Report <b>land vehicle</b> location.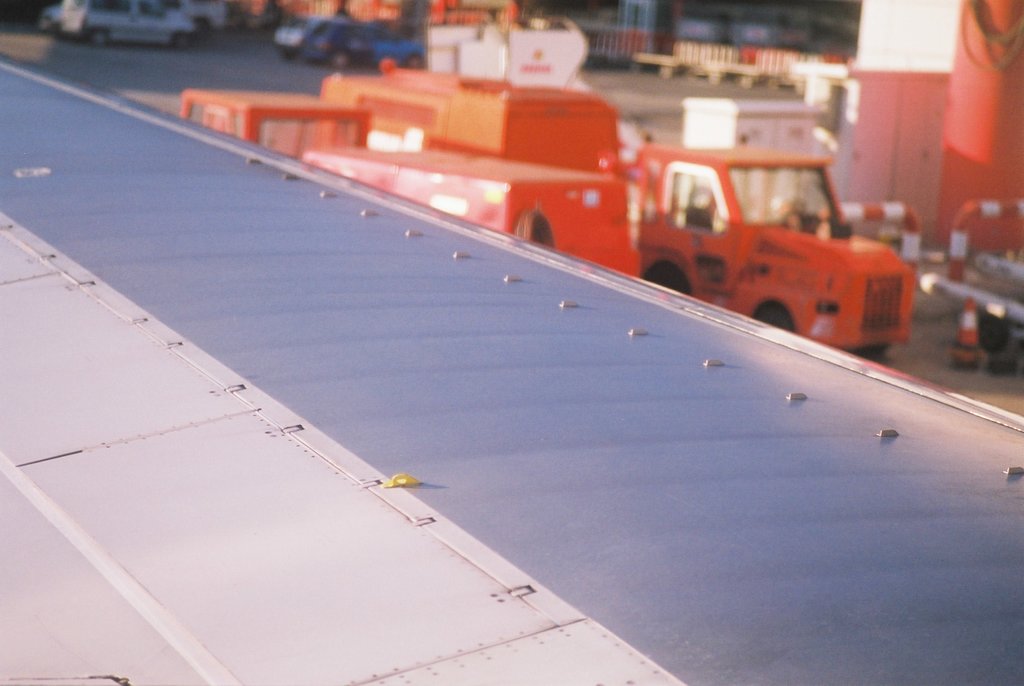
Report: <box>617,135,919,361</box>.
